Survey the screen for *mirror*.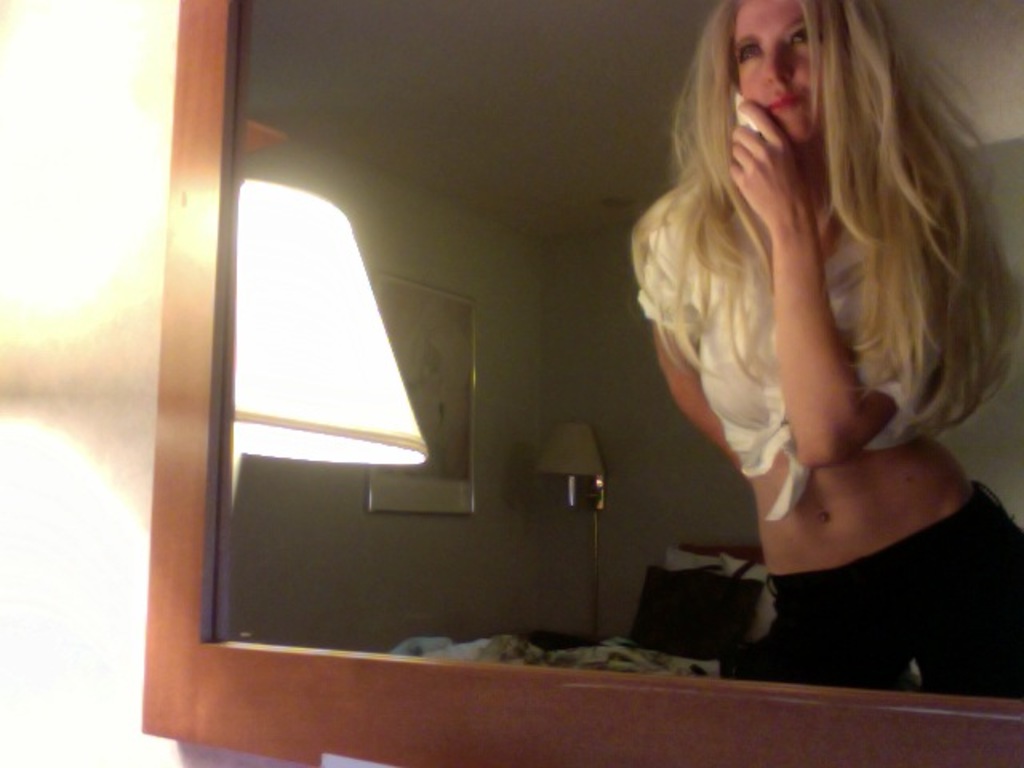
Survey found: BBox(213, 0, 1022, 702).
